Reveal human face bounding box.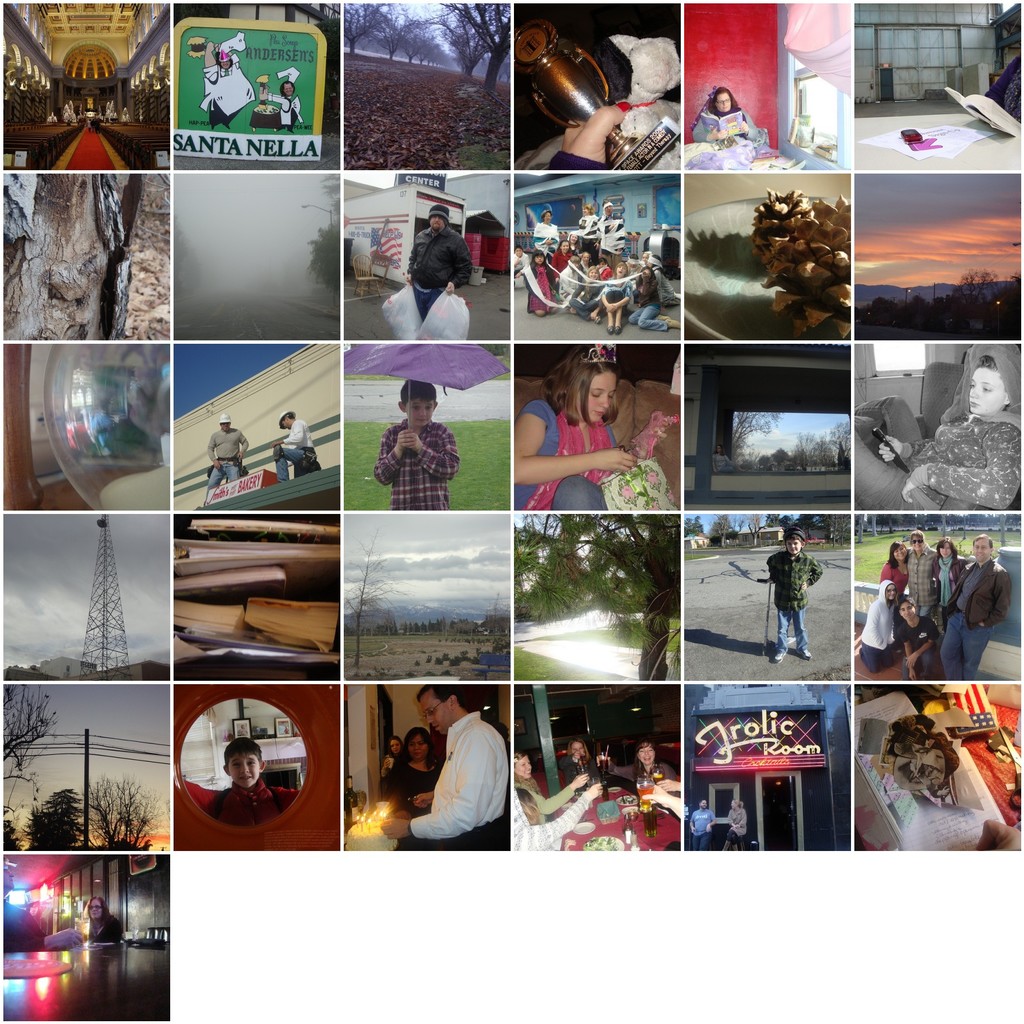
Revealed: [x1=536, y1=205, x2=559, y2=226].
